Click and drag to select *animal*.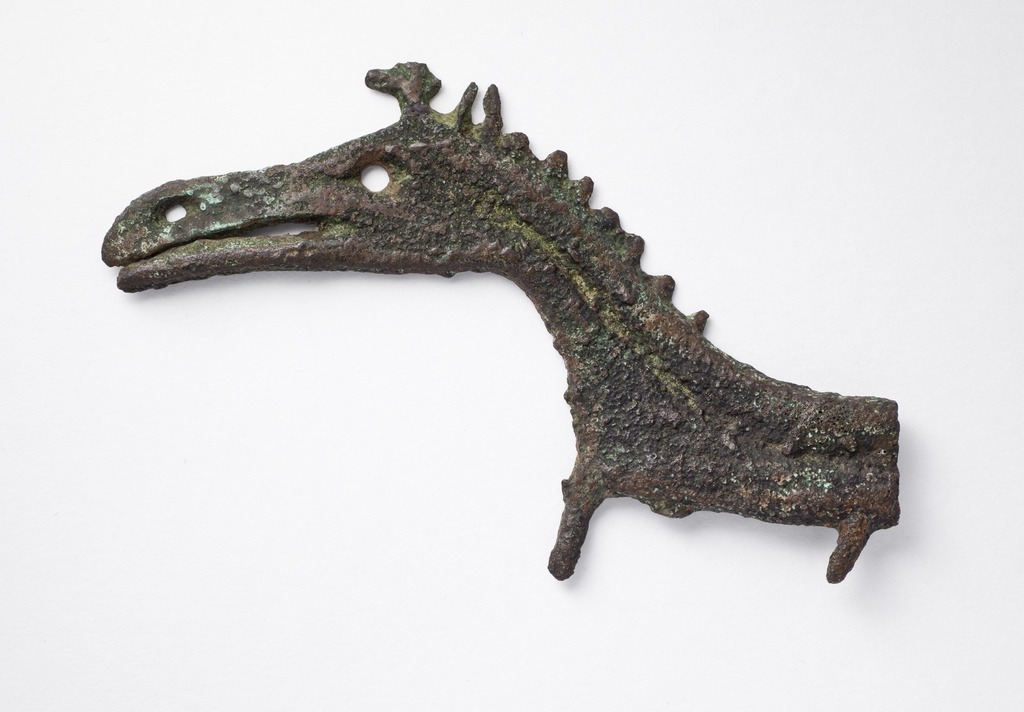
Selection: l=104, t=62, r=899, b=581.
